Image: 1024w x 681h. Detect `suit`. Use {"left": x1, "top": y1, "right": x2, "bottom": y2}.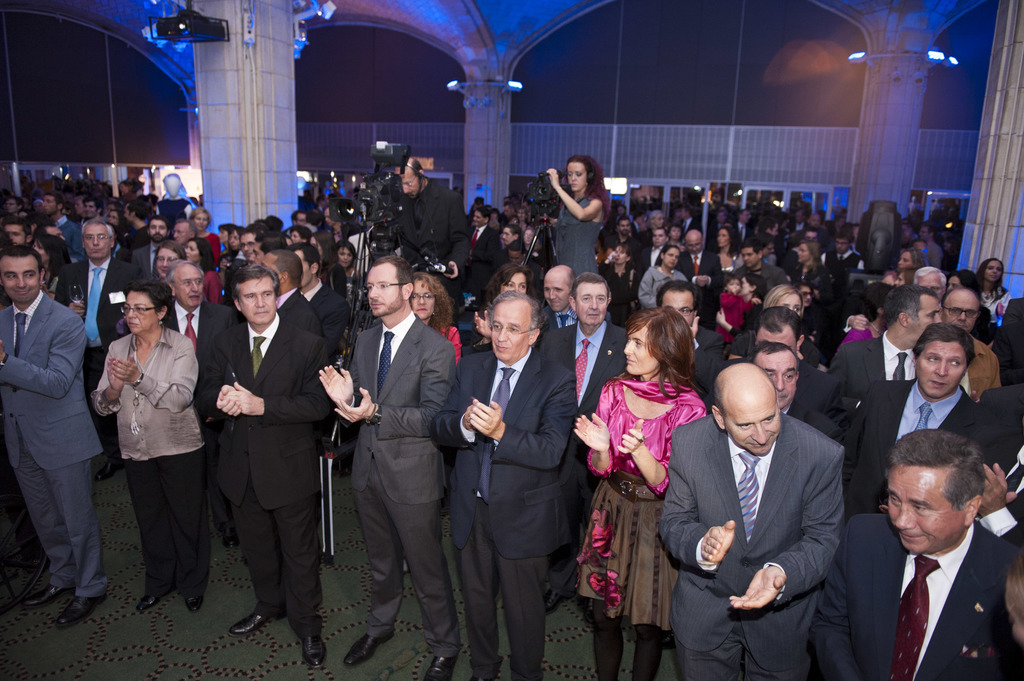
{"left": 833, "top": 380, "right": 979, "bottom": 513}.
